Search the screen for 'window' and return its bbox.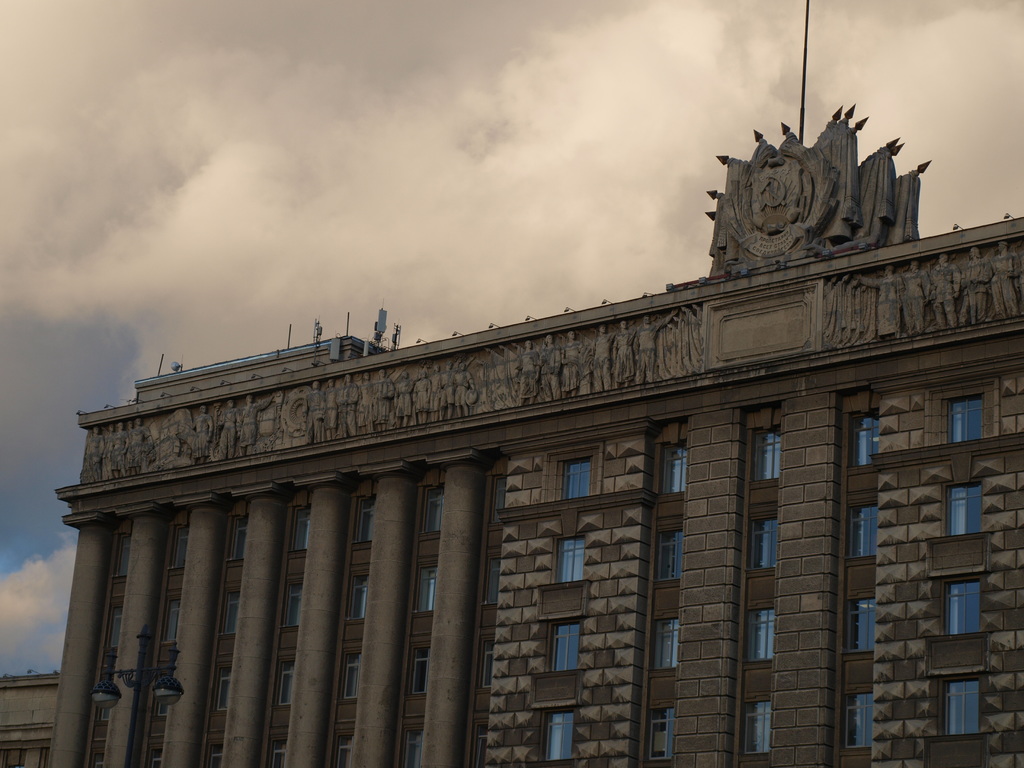
Found: BBox(295, 509, 315, 554).
